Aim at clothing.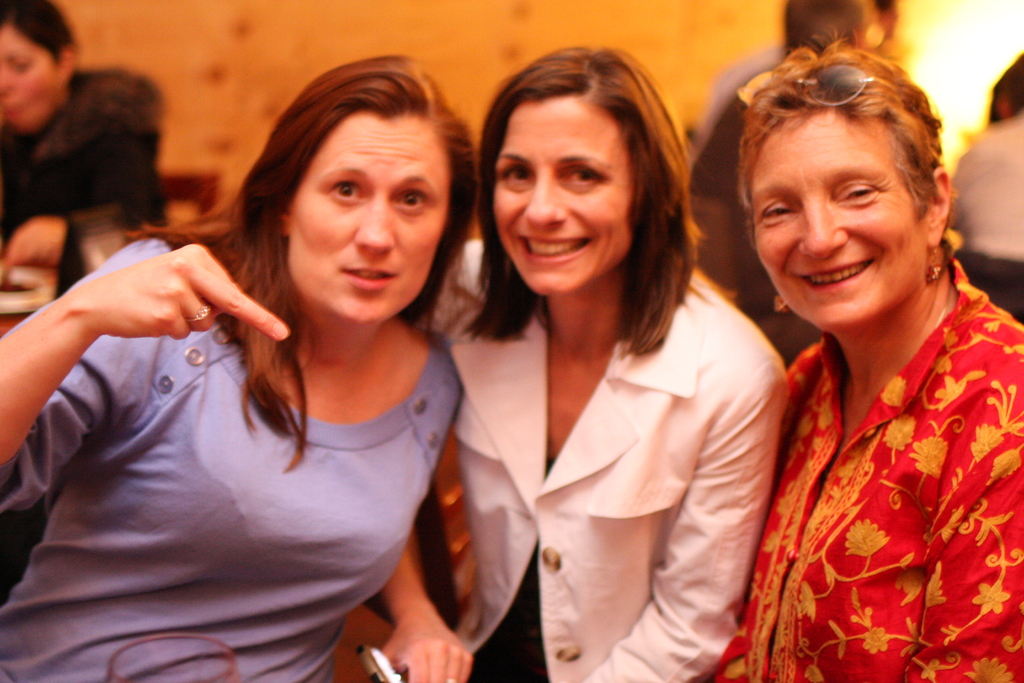
Aimed at bbox=(710, 261, 1023, 682).
